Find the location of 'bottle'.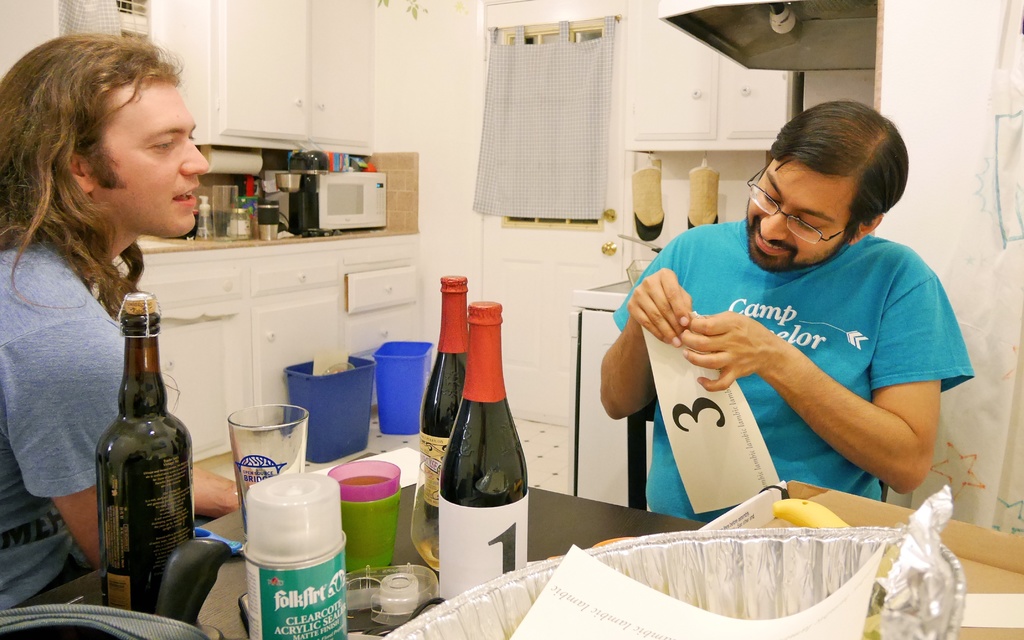
Location: {"left": 418, "top": 270, "right": 468, "bottom": 522}.
